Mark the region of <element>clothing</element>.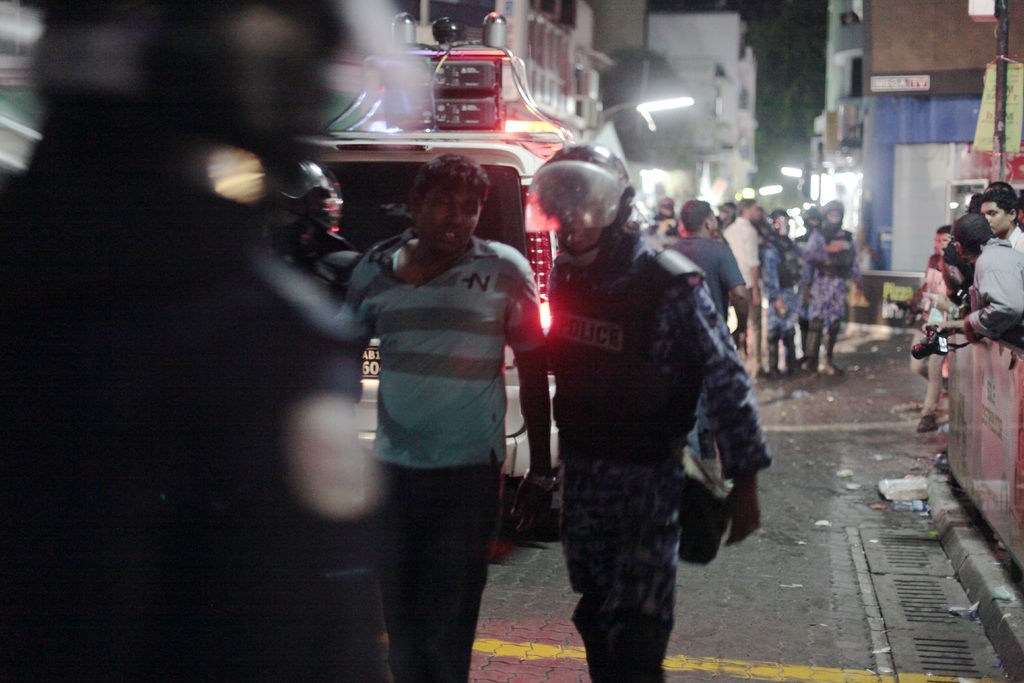
Region: bbox=(1002, 226, 1023, 260).
